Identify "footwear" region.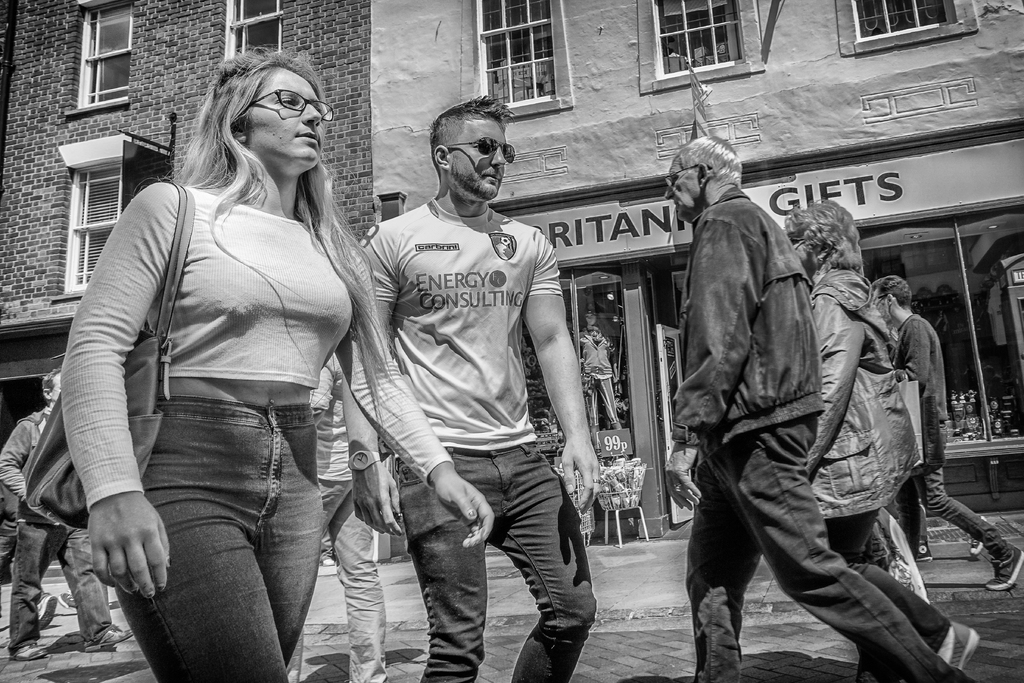
Region: (81, 630, 133, 652).
